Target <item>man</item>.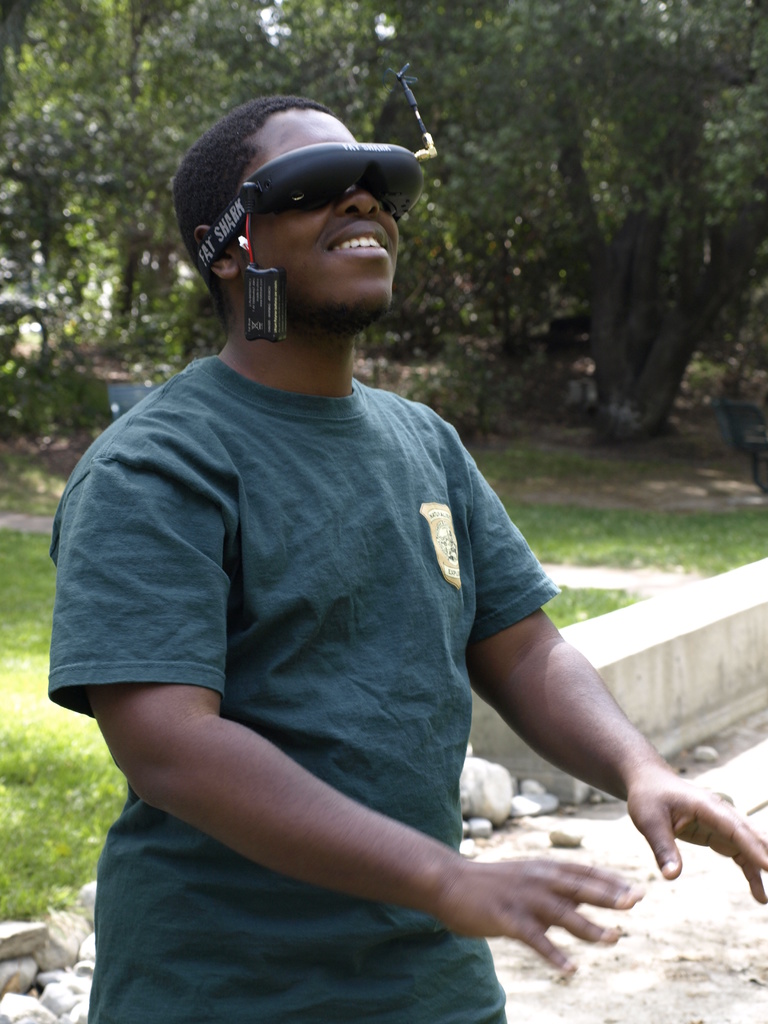
Target region: (left=42, top=63, right=660, bottom=1023).
